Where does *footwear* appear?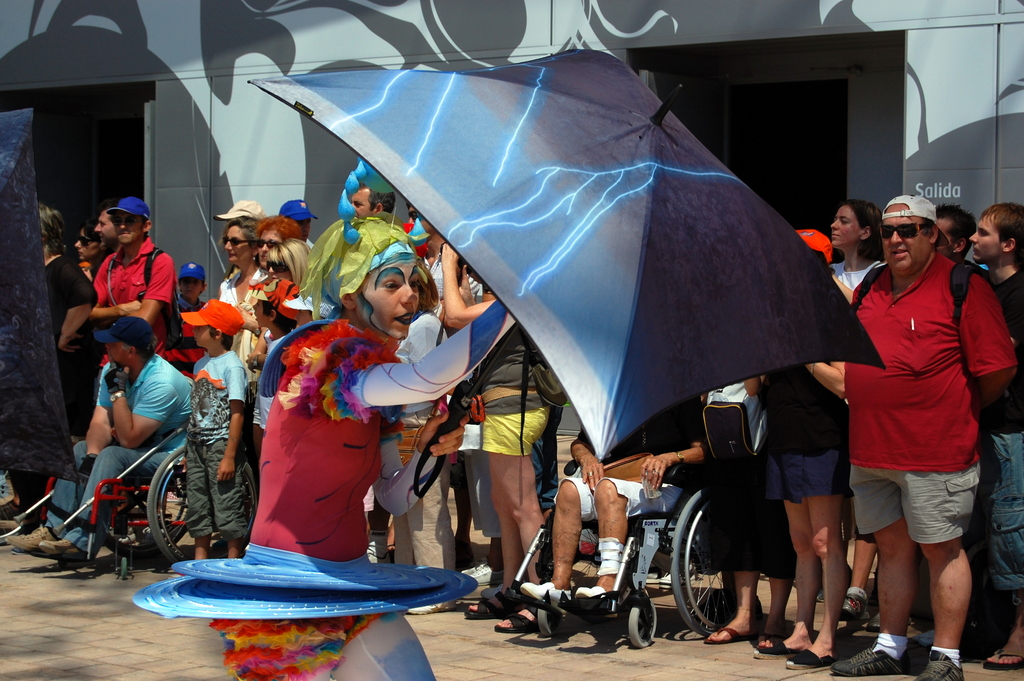
Appears at rect(518, 578, 580, 605).
